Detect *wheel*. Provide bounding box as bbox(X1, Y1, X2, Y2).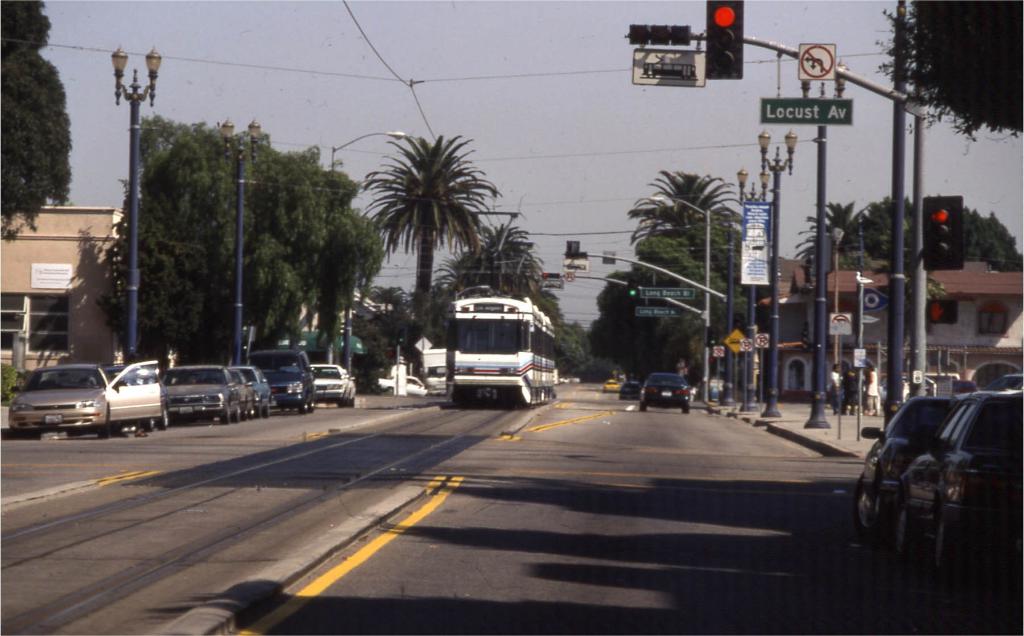
bbox(640, 399, 649, 411).
